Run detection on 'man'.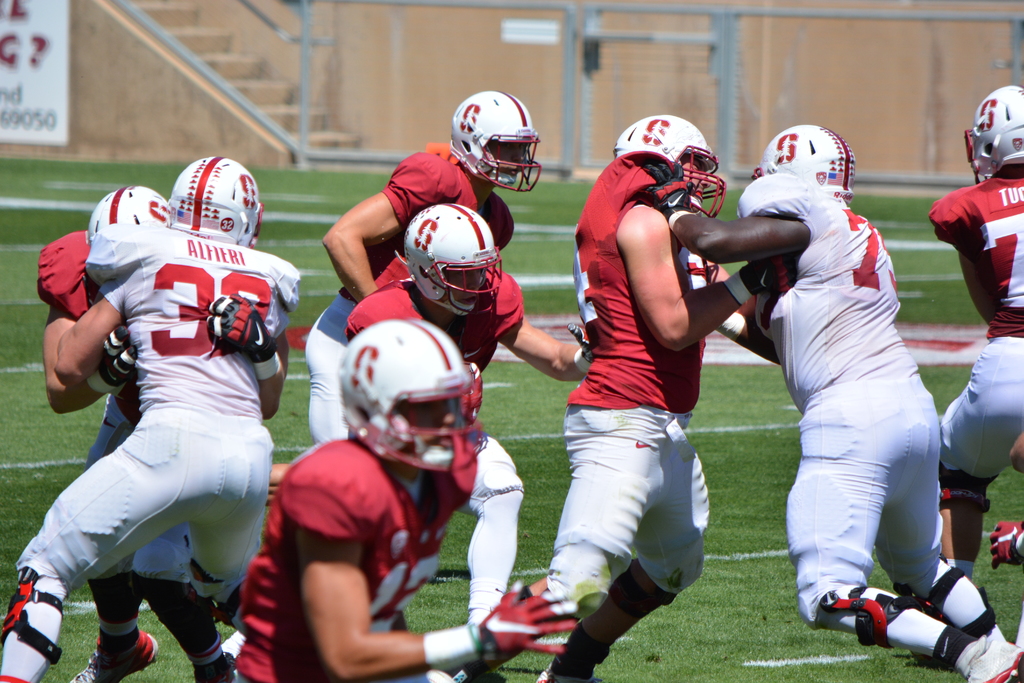
Result: bbox=[0, 151, 301, 682].
